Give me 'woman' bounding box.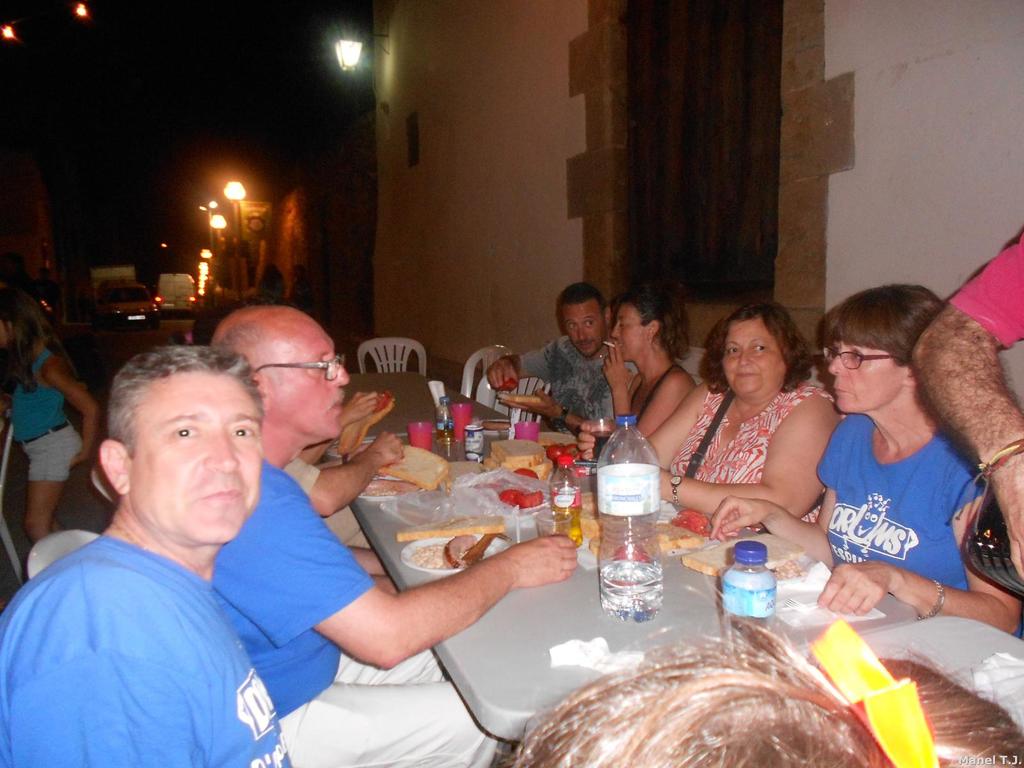
x1=708 y1=282 x2=1022 y2=639.
